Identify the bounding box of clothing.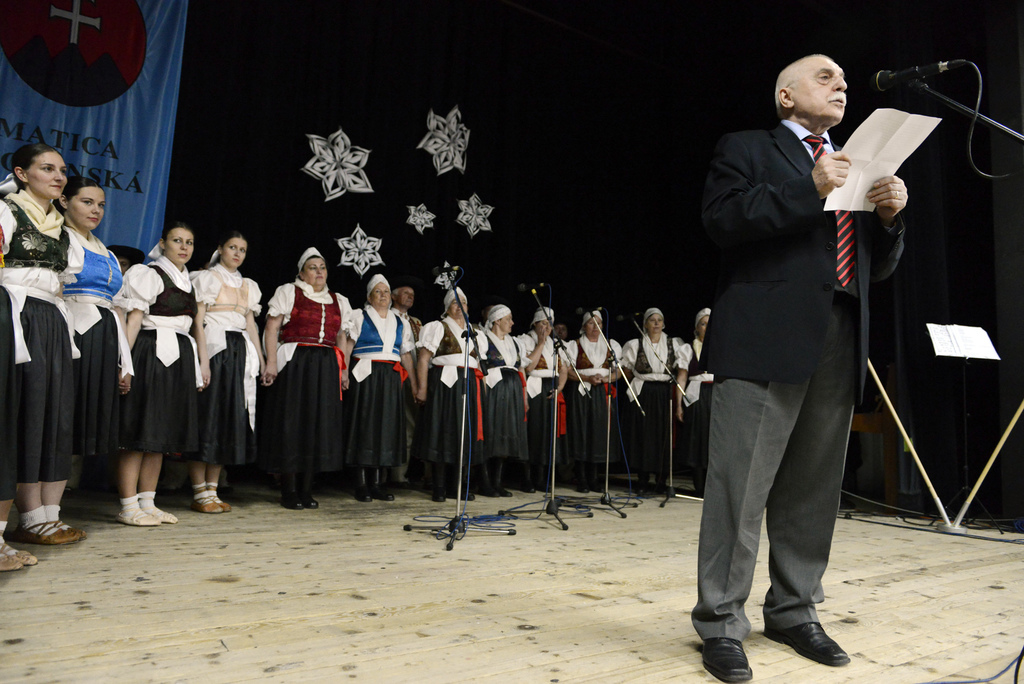
bbox=(0, 186, 76, 485).
